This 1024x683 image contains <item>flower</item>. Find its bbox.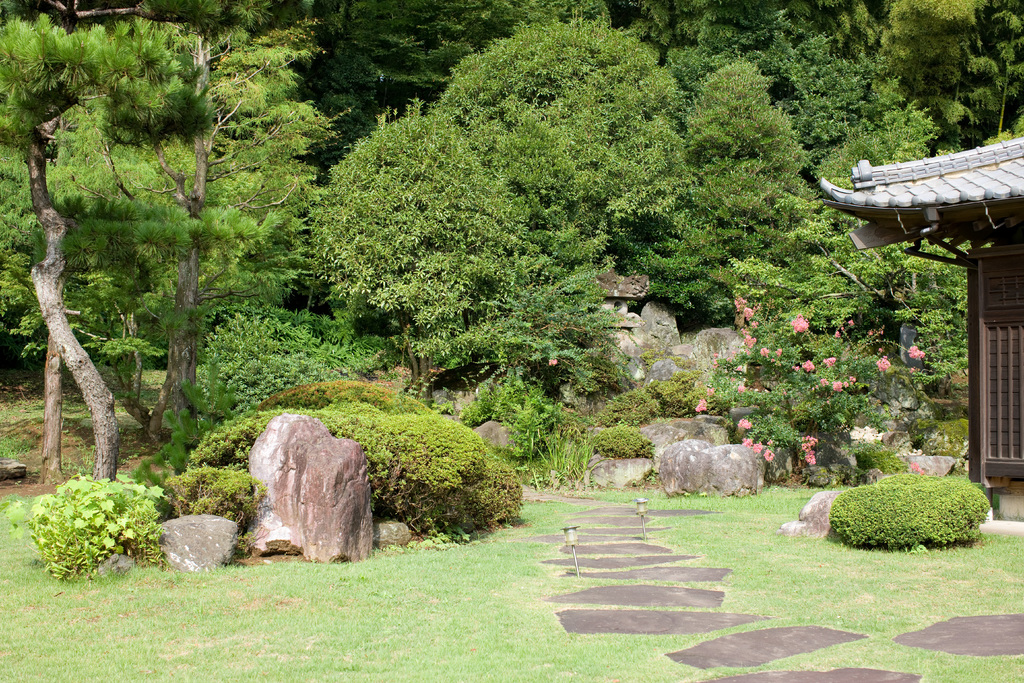
region(879, 330, 883, 335).
